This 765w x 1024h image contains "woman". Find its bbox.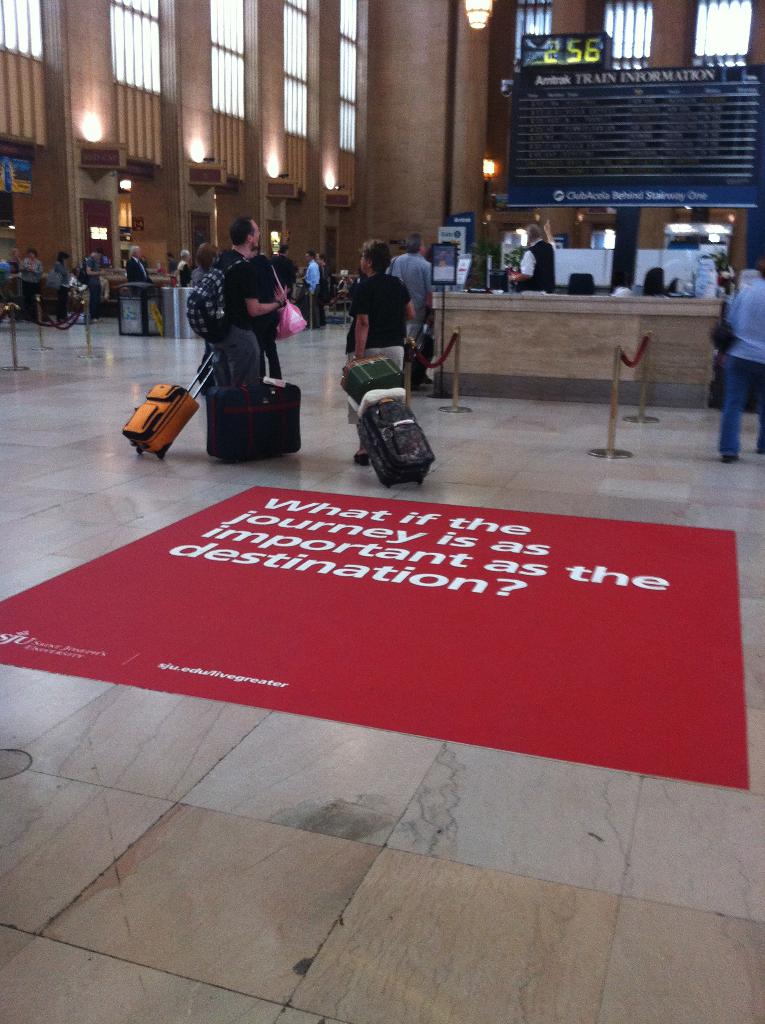
[15,250,43,338].
